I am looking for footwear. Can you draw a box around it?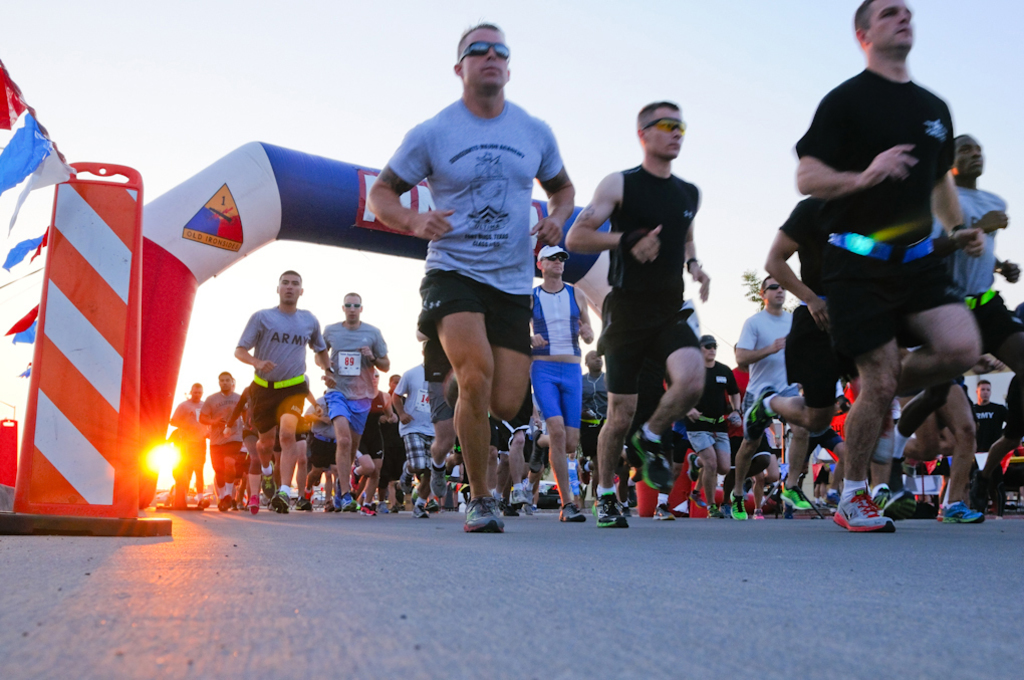
Sure, the bounding box is {"left": 332, "top": 481, "right": 345, "bottom": 509}.
